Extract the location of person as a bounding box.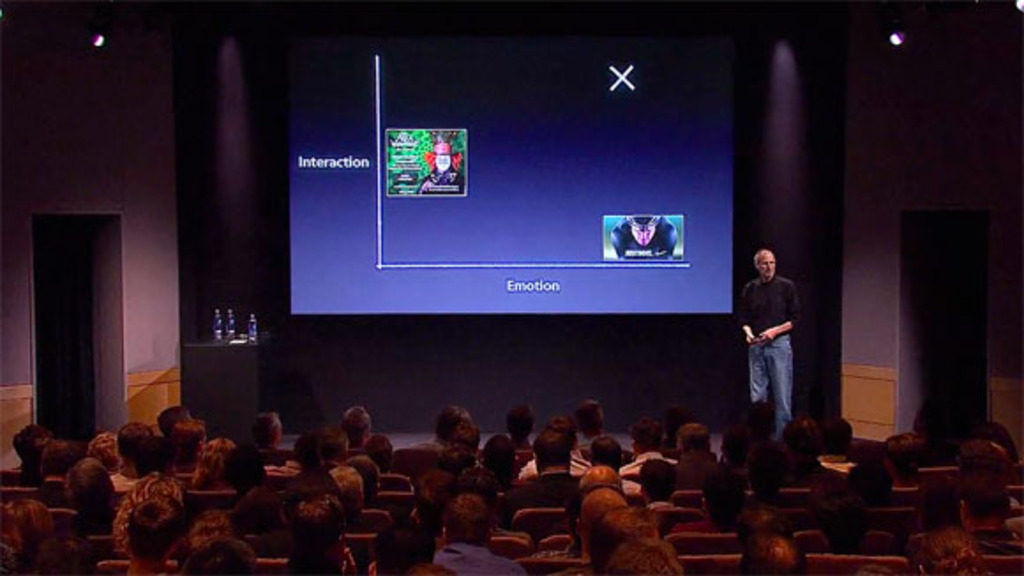
region(611, 207, 683, 261).
